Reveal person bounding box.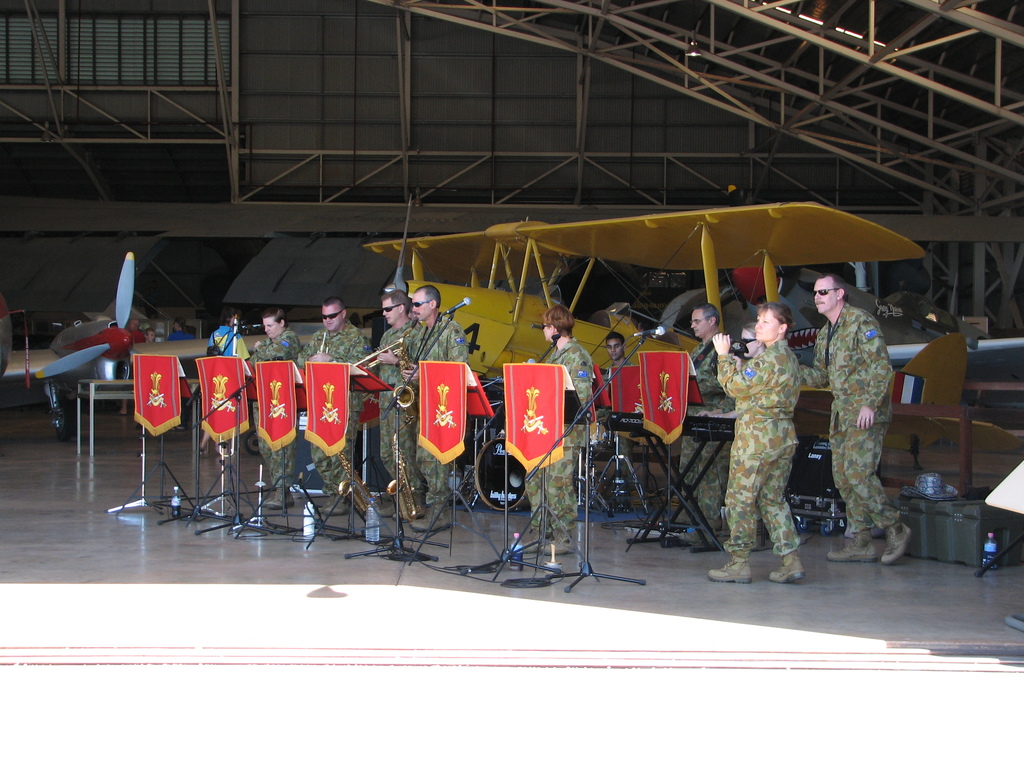
Revealed: crop(302, 290, 375, 511).
